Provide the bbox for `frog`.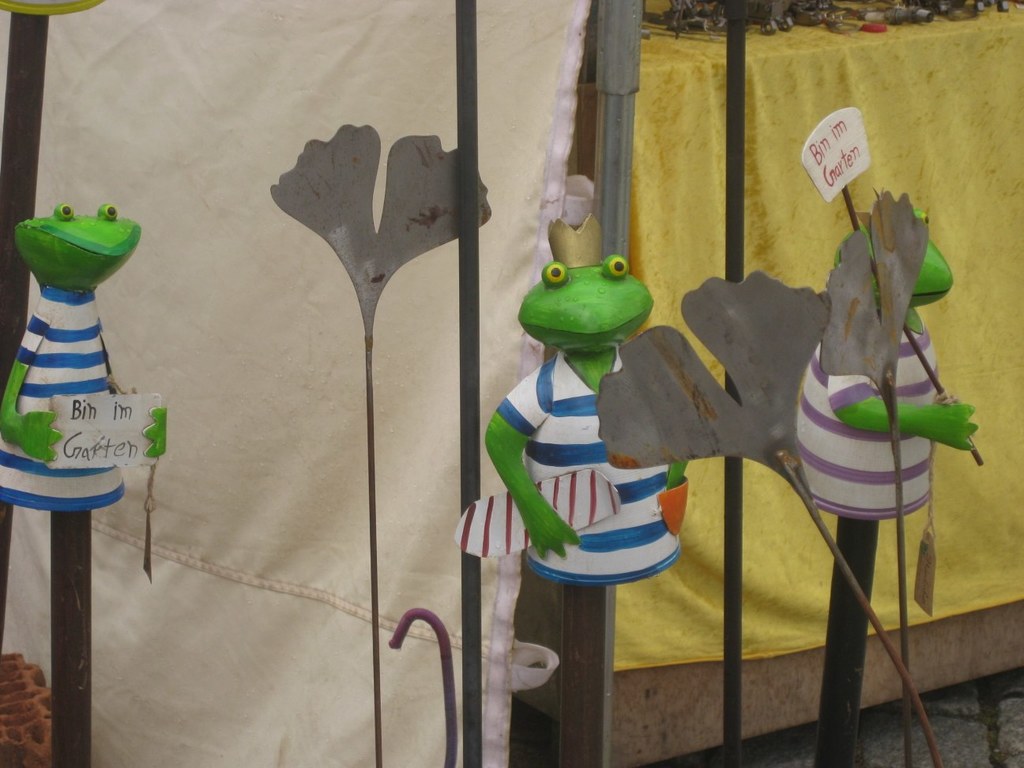
(484,256,688,588).
